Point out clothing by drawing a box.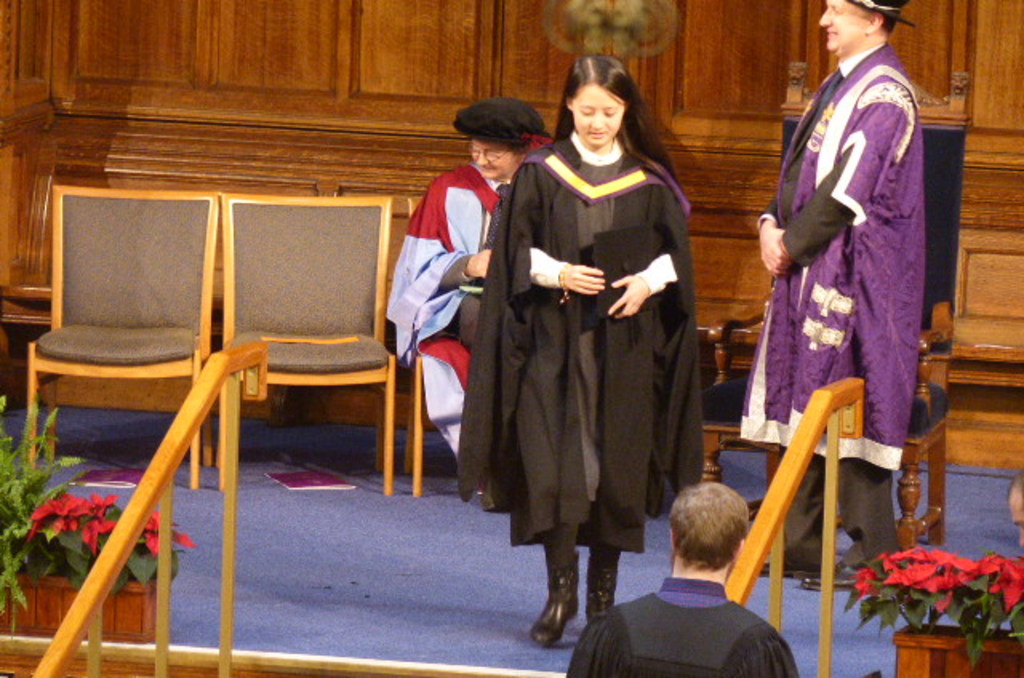
[left=387, top=163, right=509, bottom=462].
